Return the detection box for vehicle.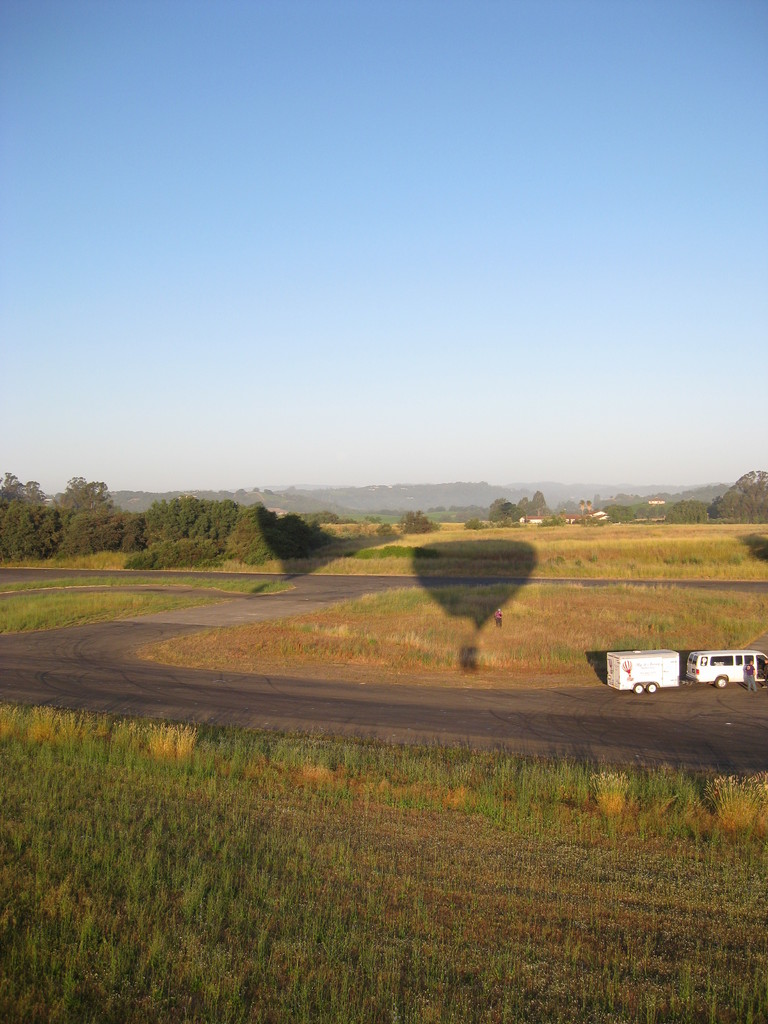
bbox(684, 645, 767, 691).
